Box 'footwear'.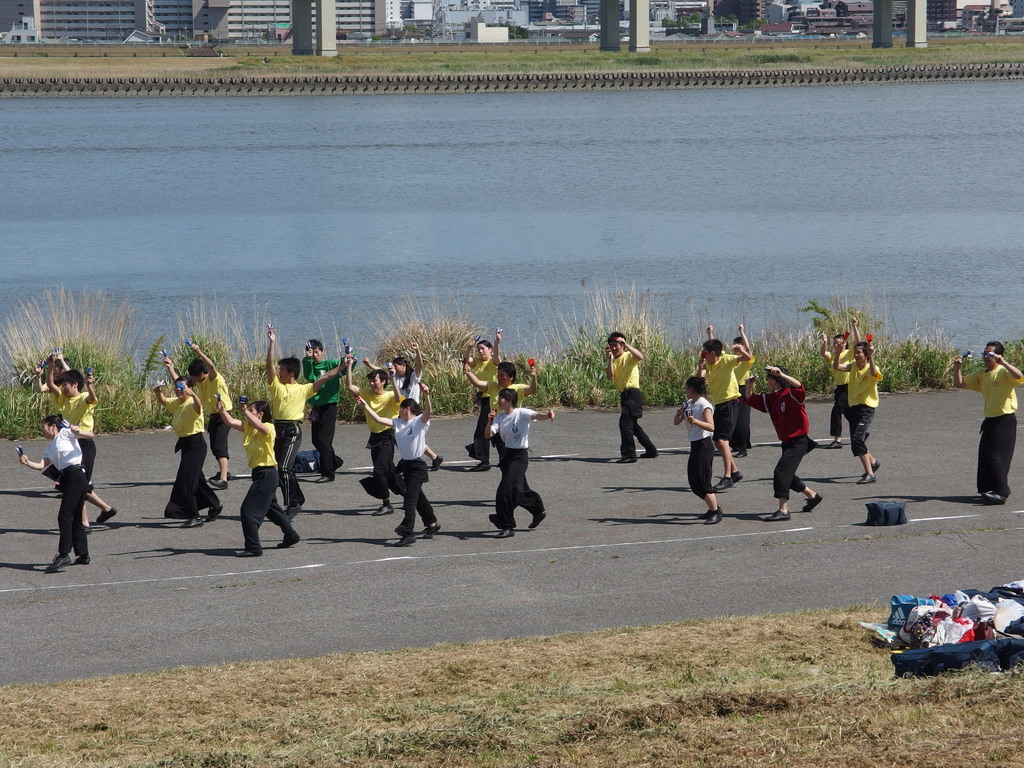
bbox(376, 503, 396, 516).
